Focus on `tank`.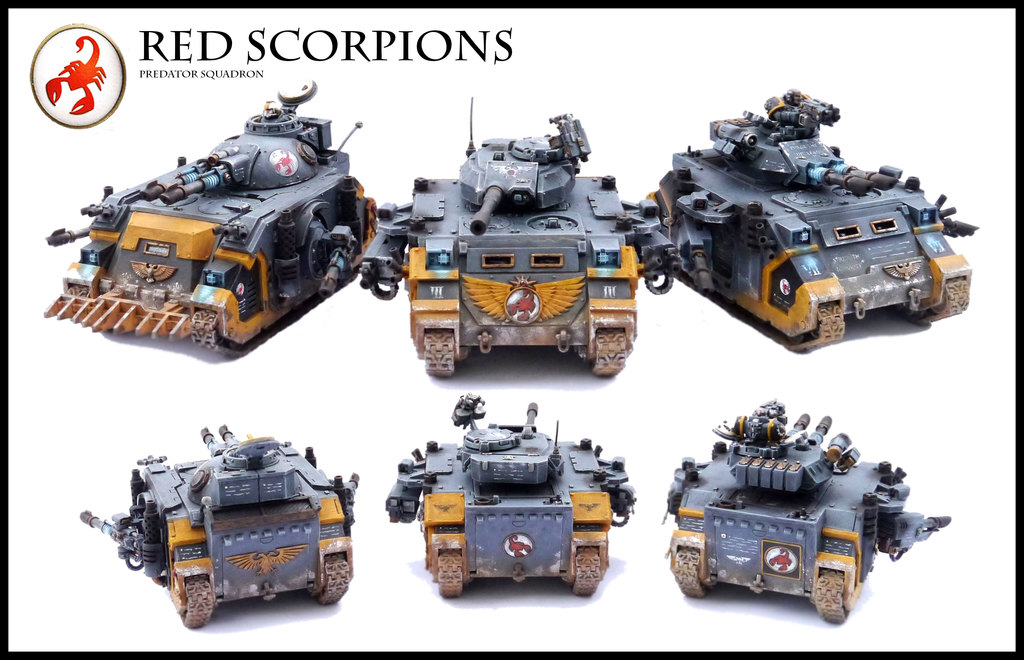
Focused at [382, 389, 639, 599].
